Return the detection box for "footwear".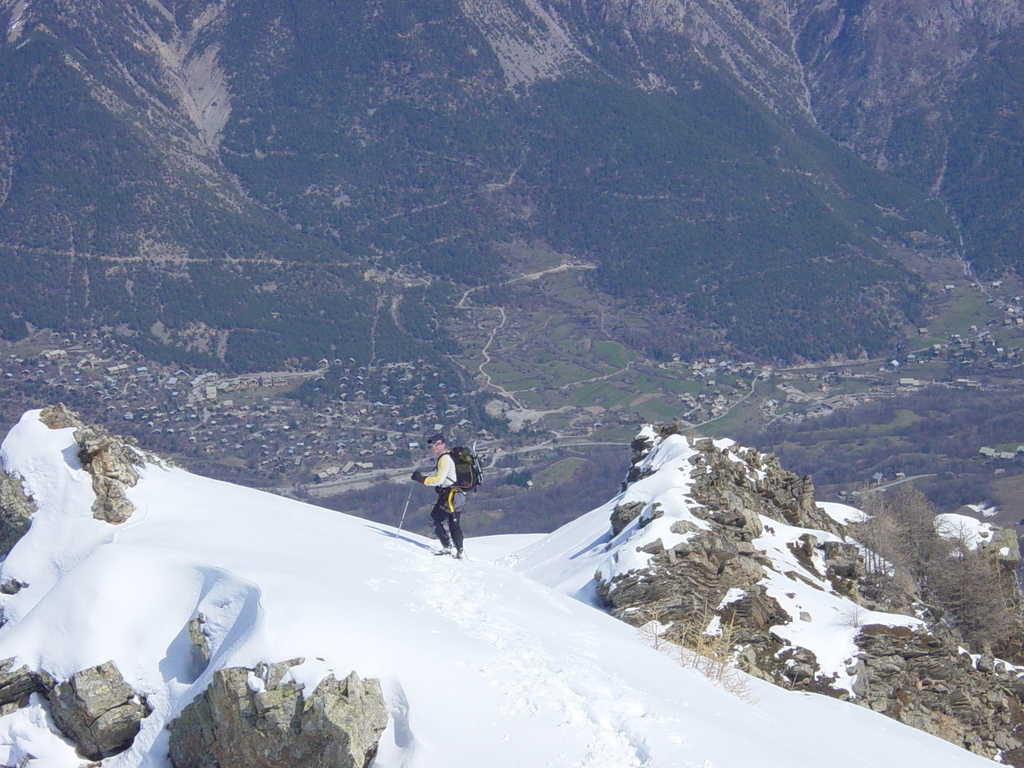
box(435, 548, 451, 554).
